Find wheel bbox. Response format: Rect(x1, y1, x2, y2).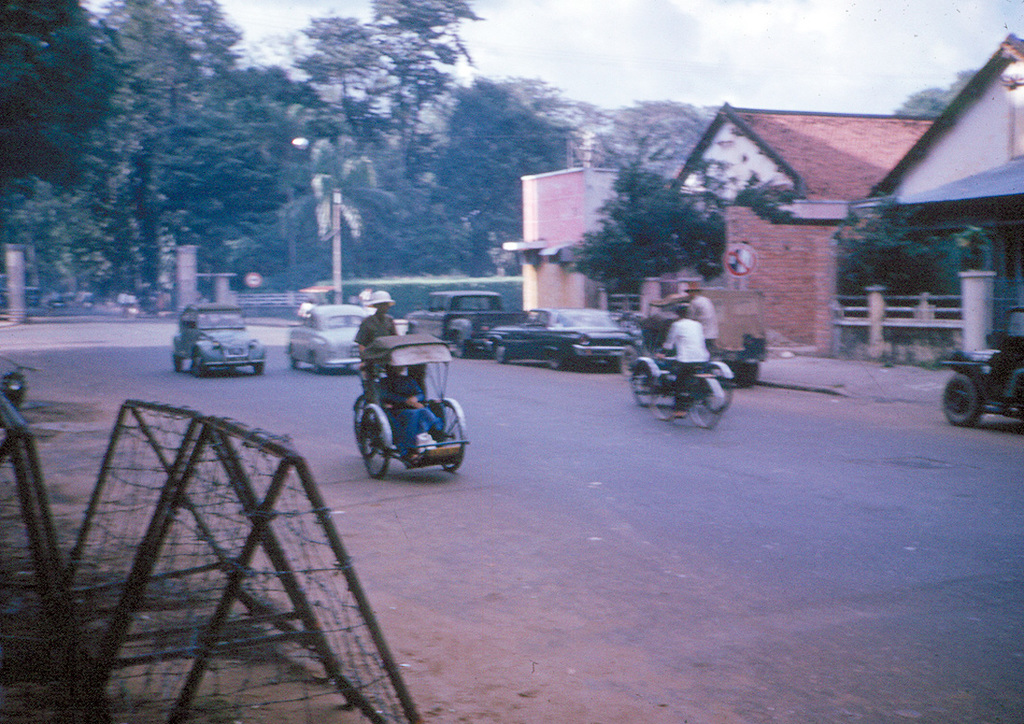
Rect(196, 354, 206, 376).
